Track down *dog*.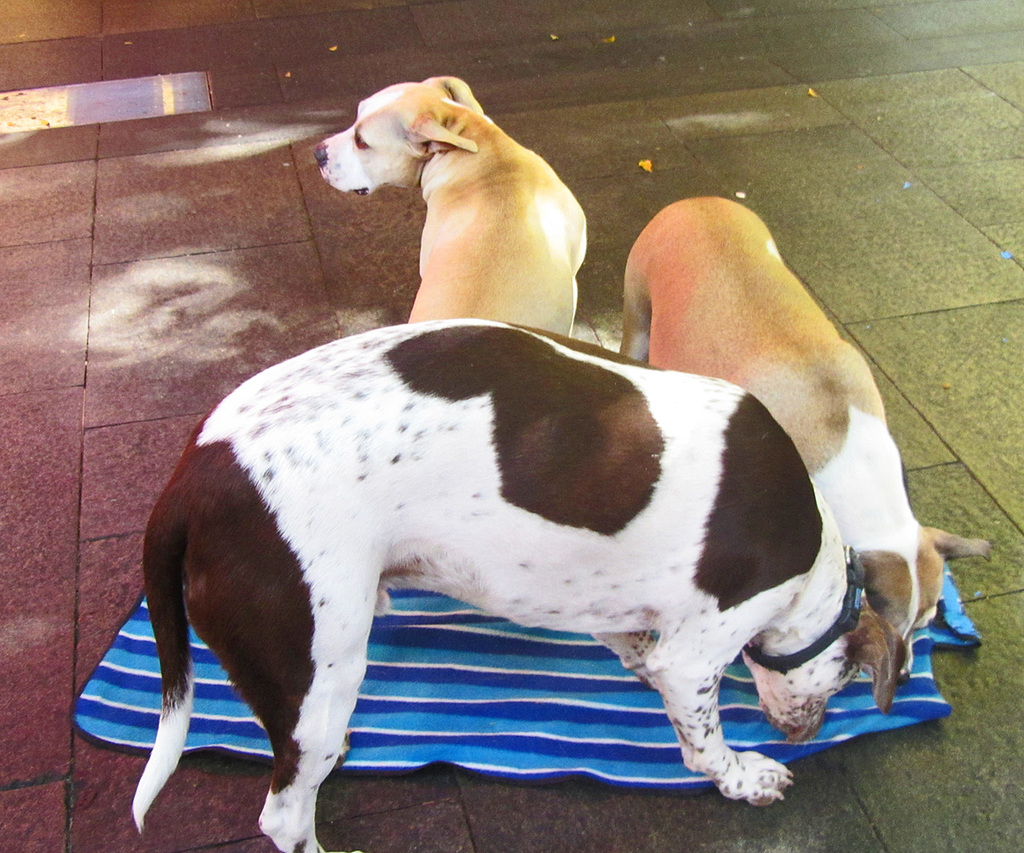
Tracked to (x1=615, y1=194, x2=993, y2=677).
